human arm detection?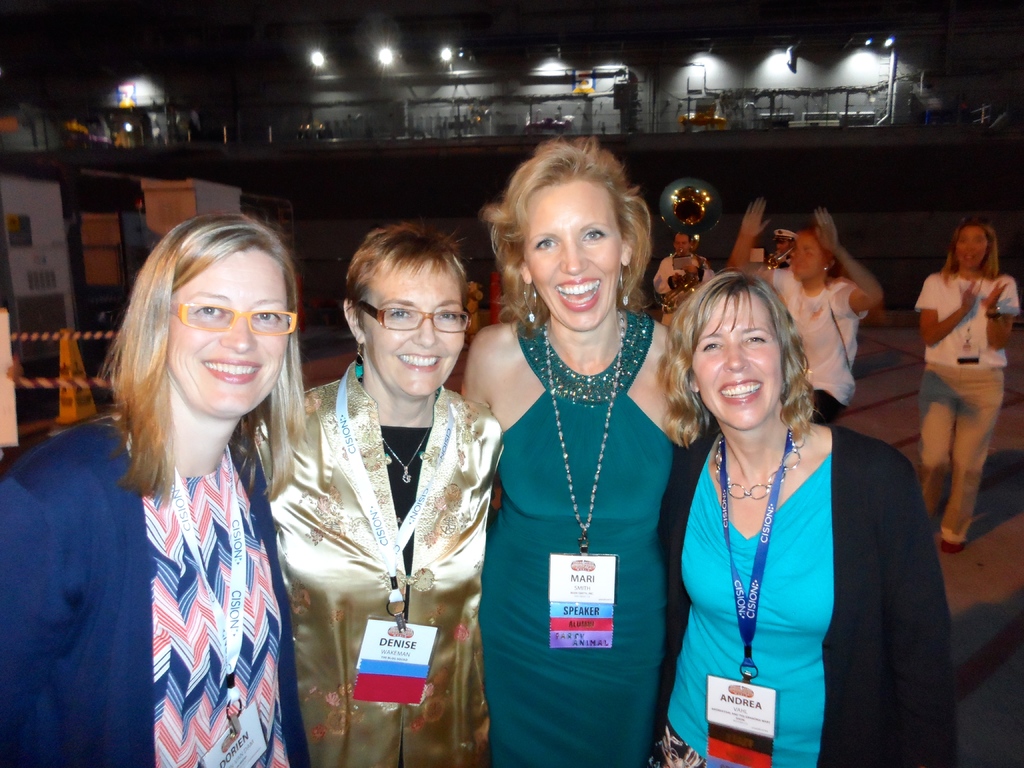
(x1=653, y1=314, x2=686, y2=422)
